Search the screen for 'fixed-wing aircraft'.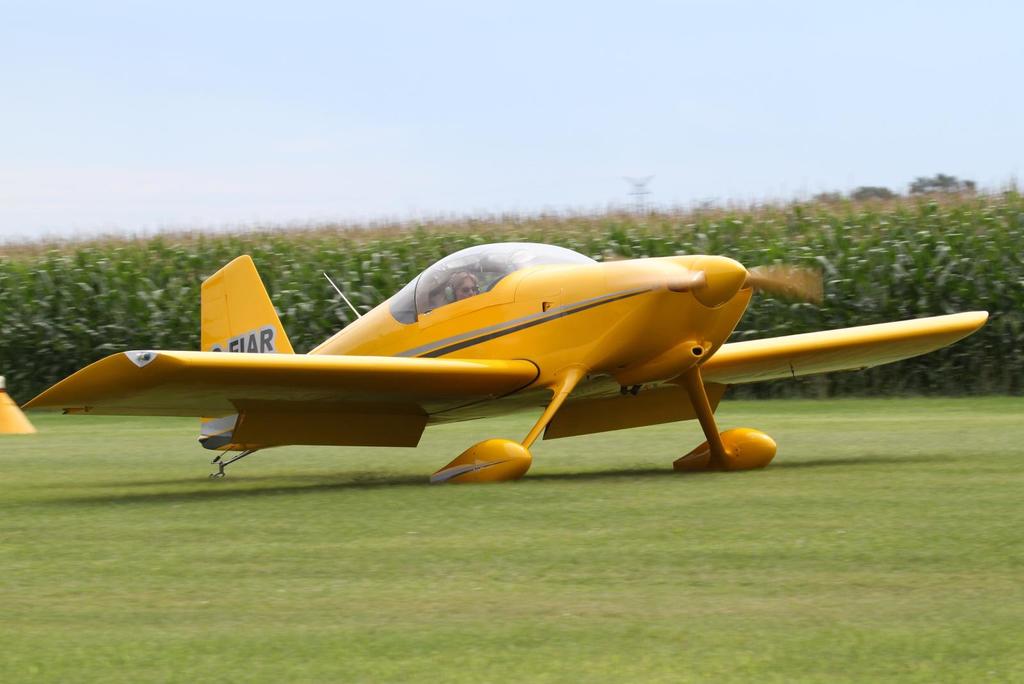
Found at bbox=(1, 390, 35, 432).
